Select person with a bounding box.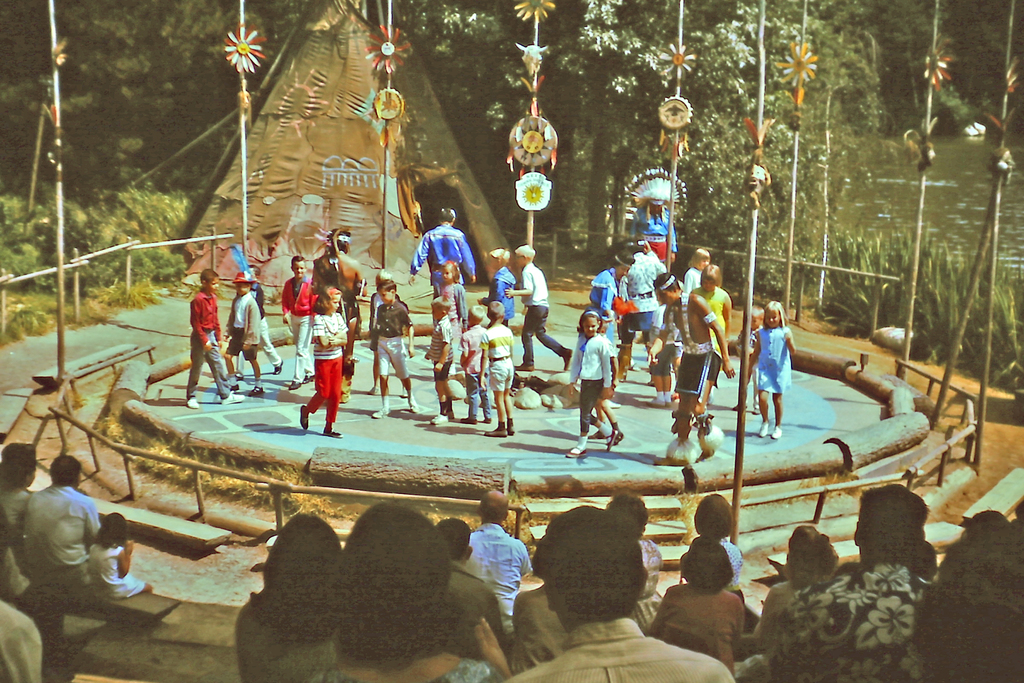
x1=170 y1=249 x2=231 y2=406.
